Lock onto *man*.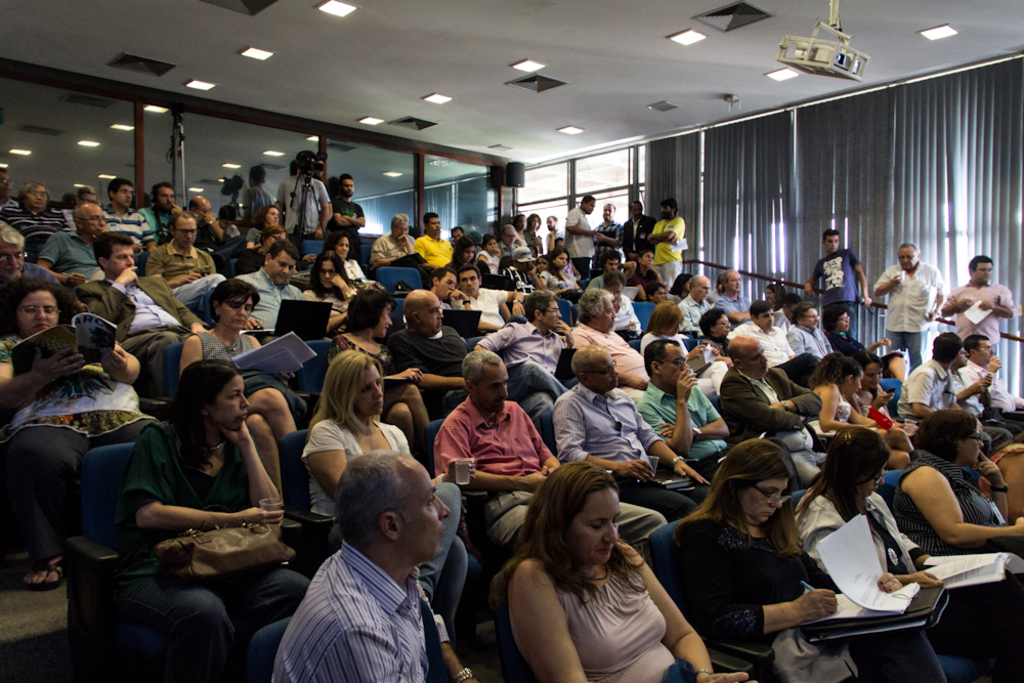
Locked: {"left": 718, "top": 334, "right": 823, "bottom": 478}.
